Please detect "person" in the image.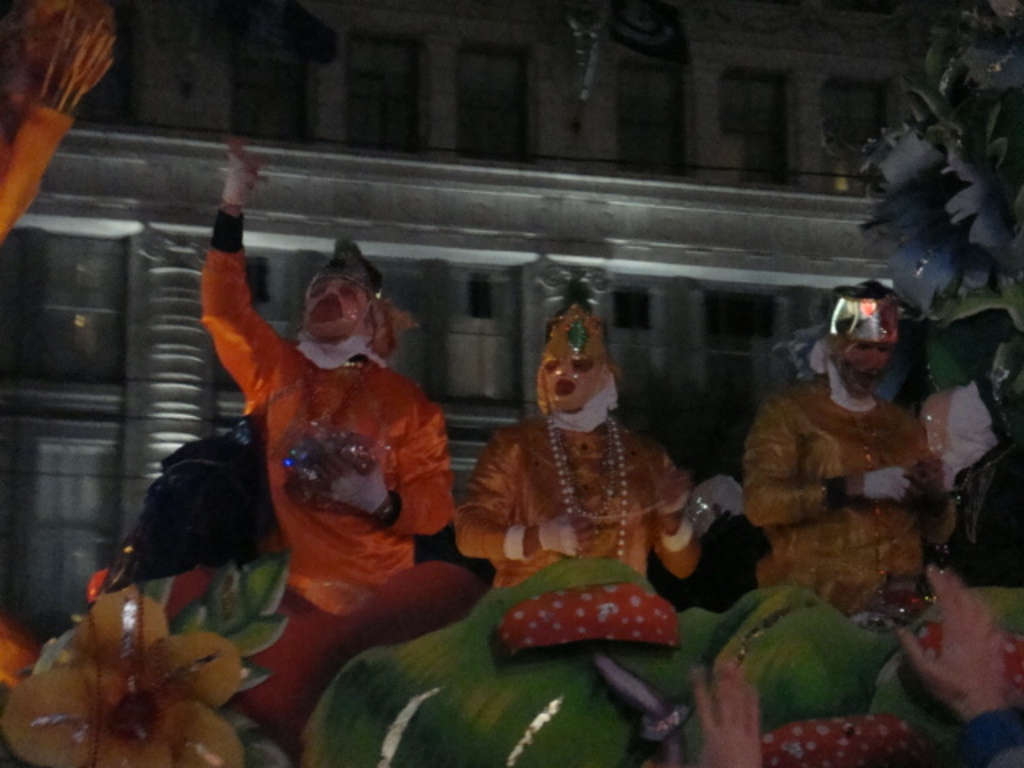
454, 304, 709, 587.
